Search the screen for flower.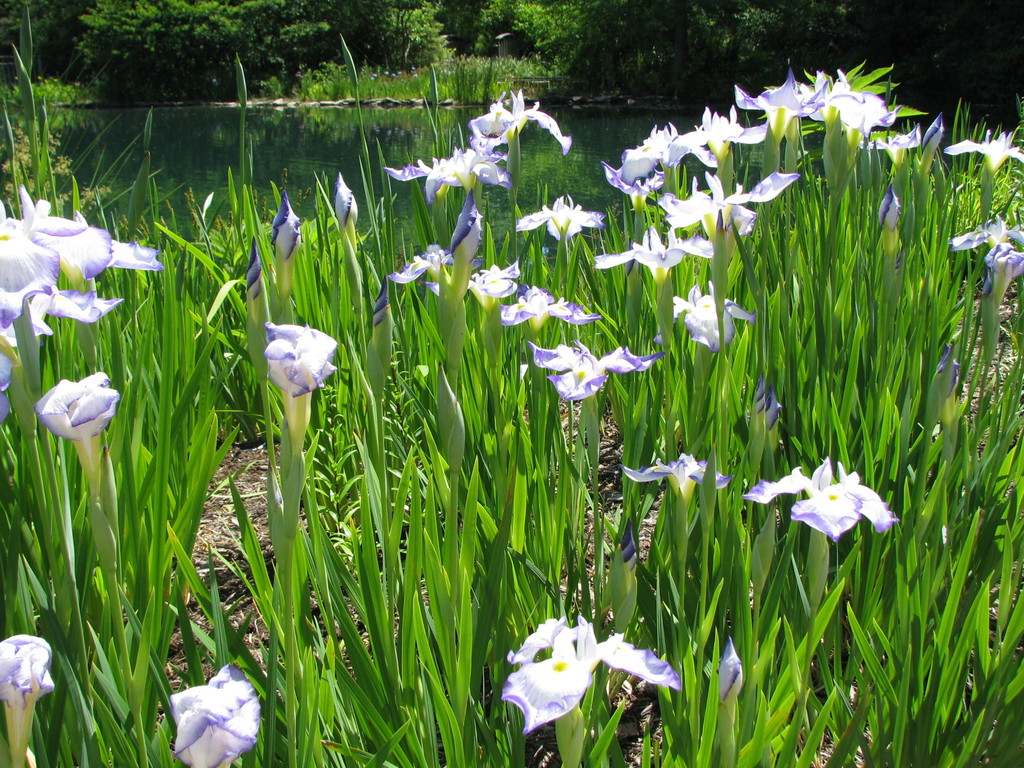
Found at bbox=(252, 320, 348, 410).
